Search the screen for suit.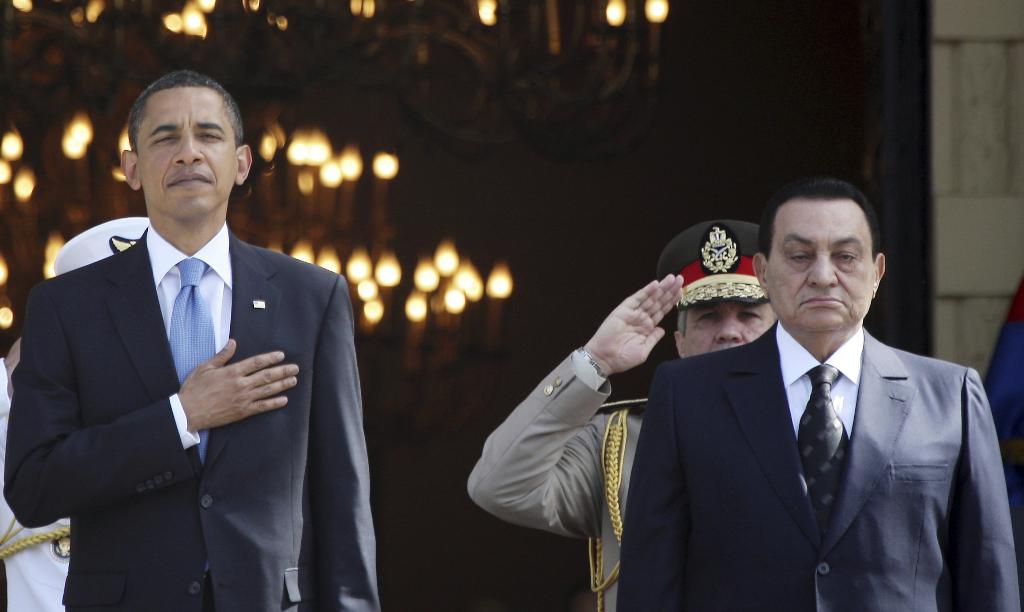
Found at select_region(467, 346, 650, 609).
